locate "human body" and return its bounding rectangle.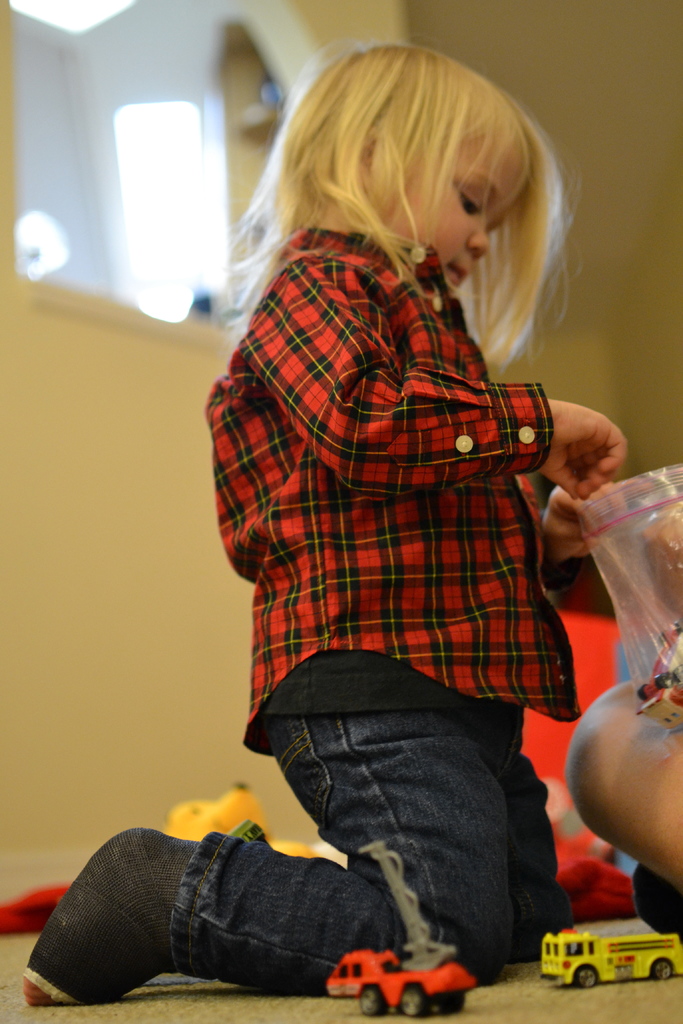
left=149, top=36, right=607, bottom=1023.
